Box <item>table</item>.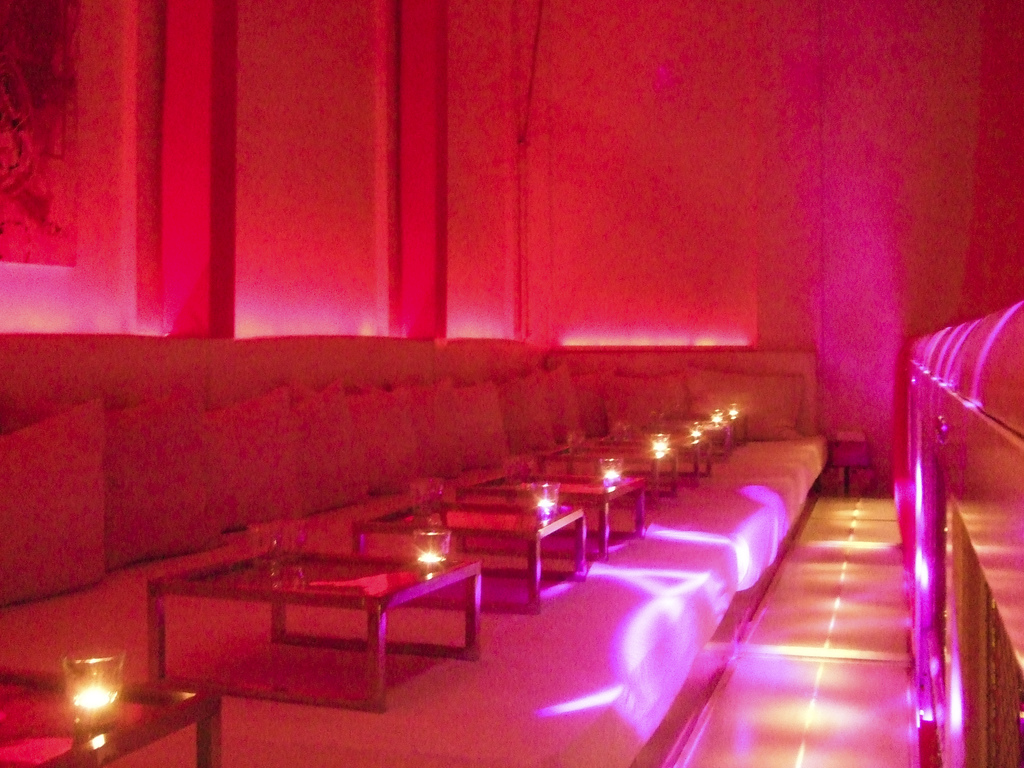
bbox=[253, 545, 515, 698].
